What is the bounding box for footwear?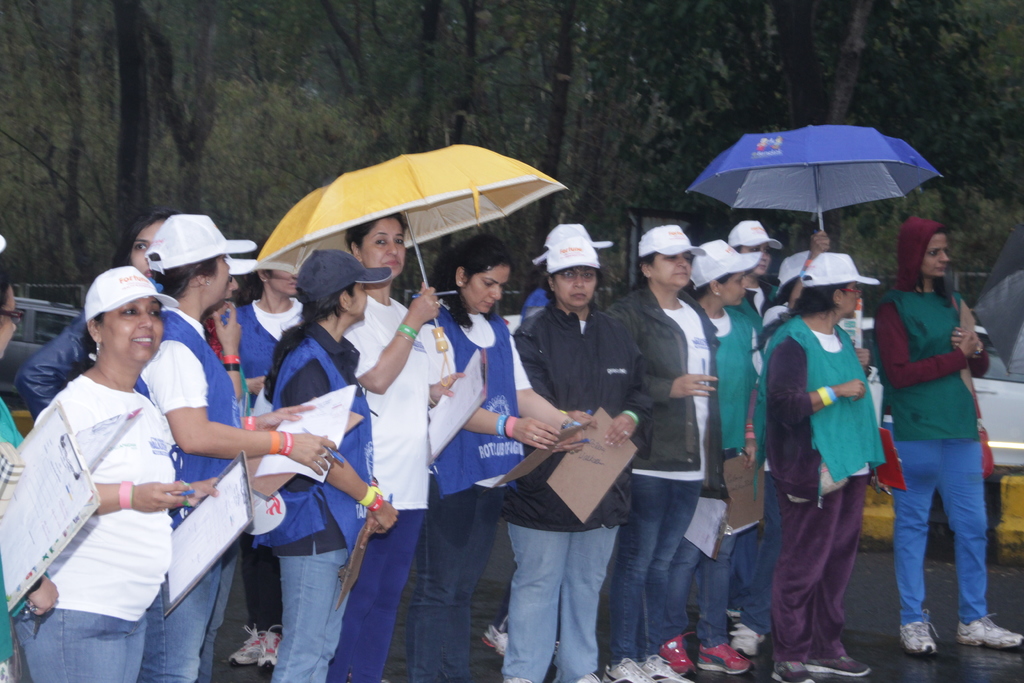
<box>660,630,692,678</box>.
